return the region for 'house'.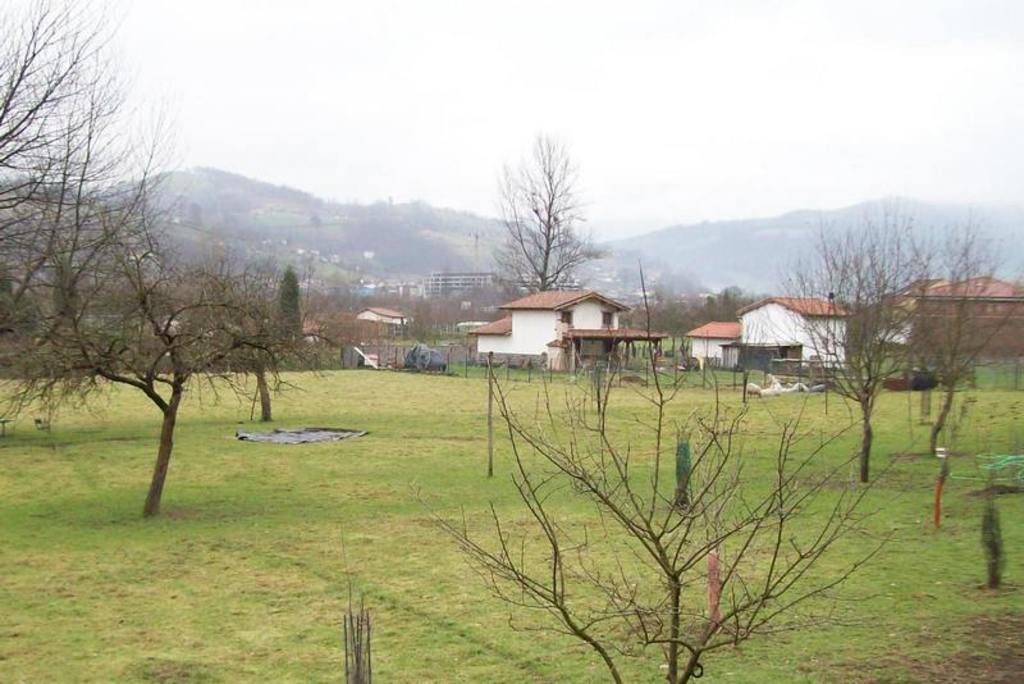
region(900, 277, 1023, 362).
